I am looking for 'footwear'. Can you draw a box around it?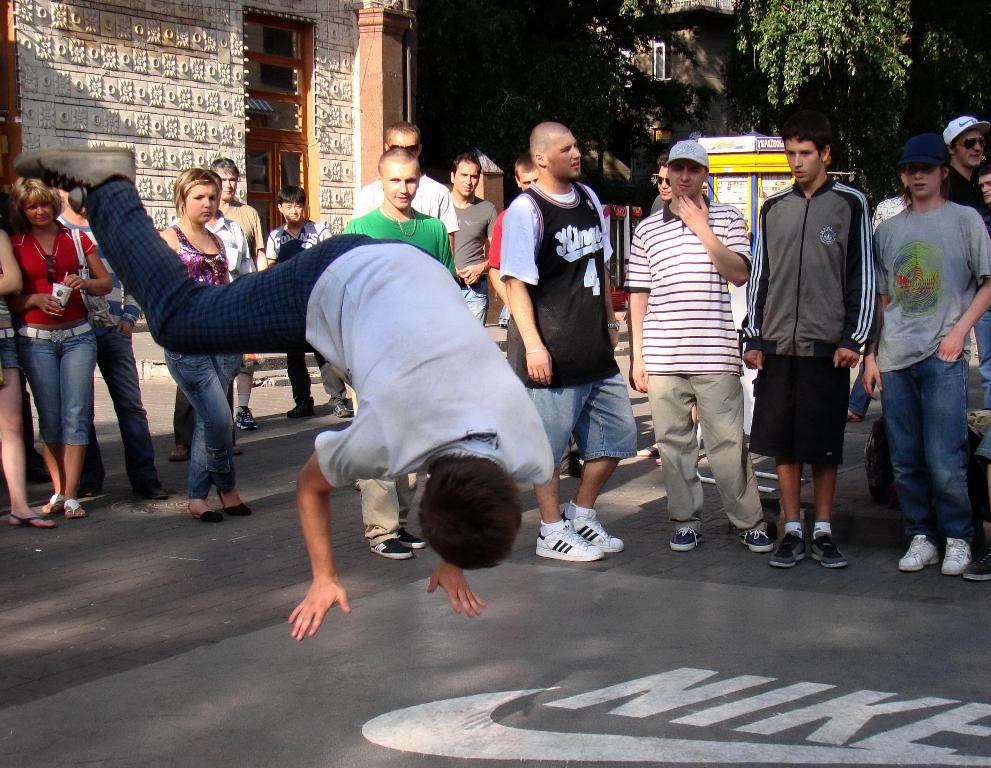
Sure, the bounding box is Rect(767, 529, 805, 566).
